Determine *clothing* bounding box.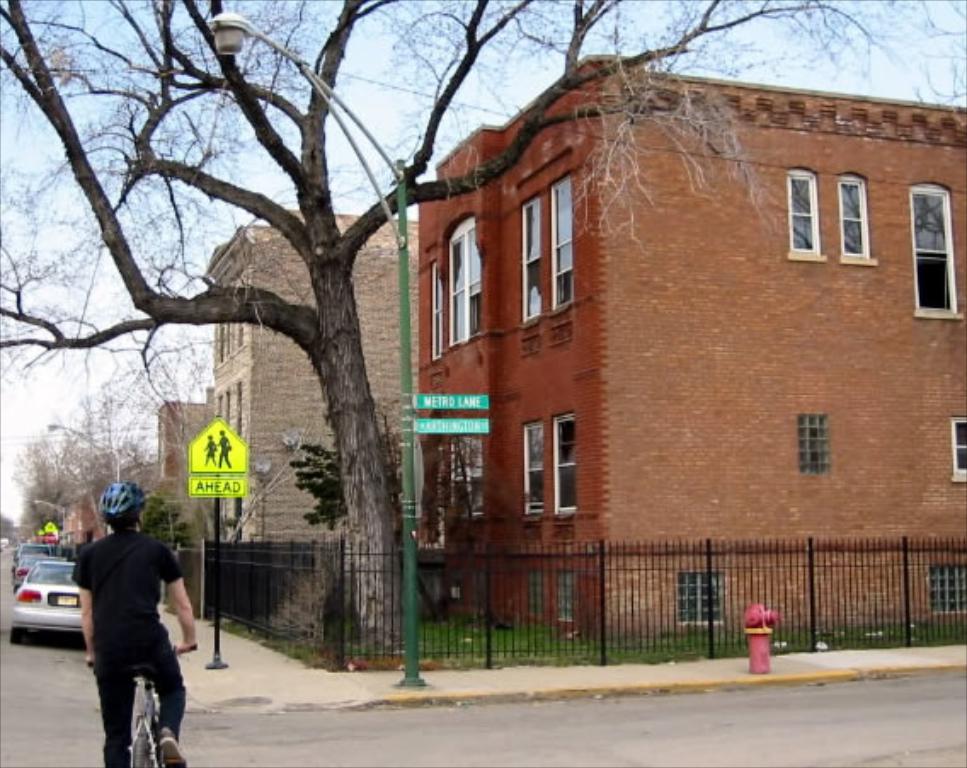
Determined: (68,506,182,751).
